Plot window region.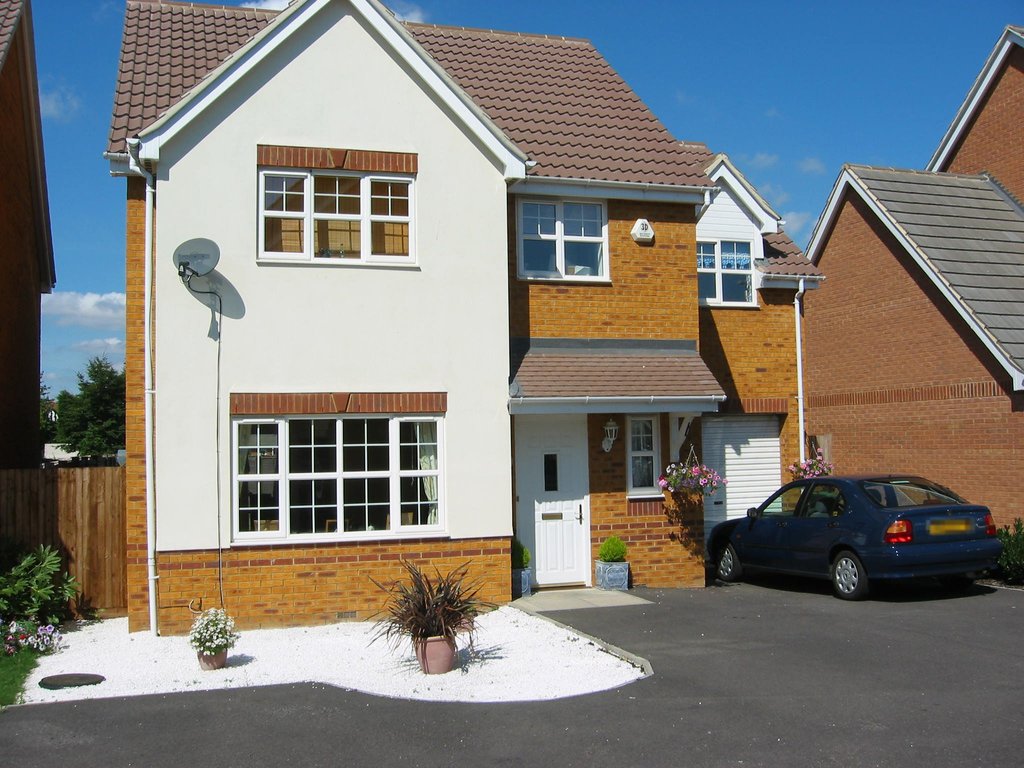
Plotted at 210 391 460 542.
